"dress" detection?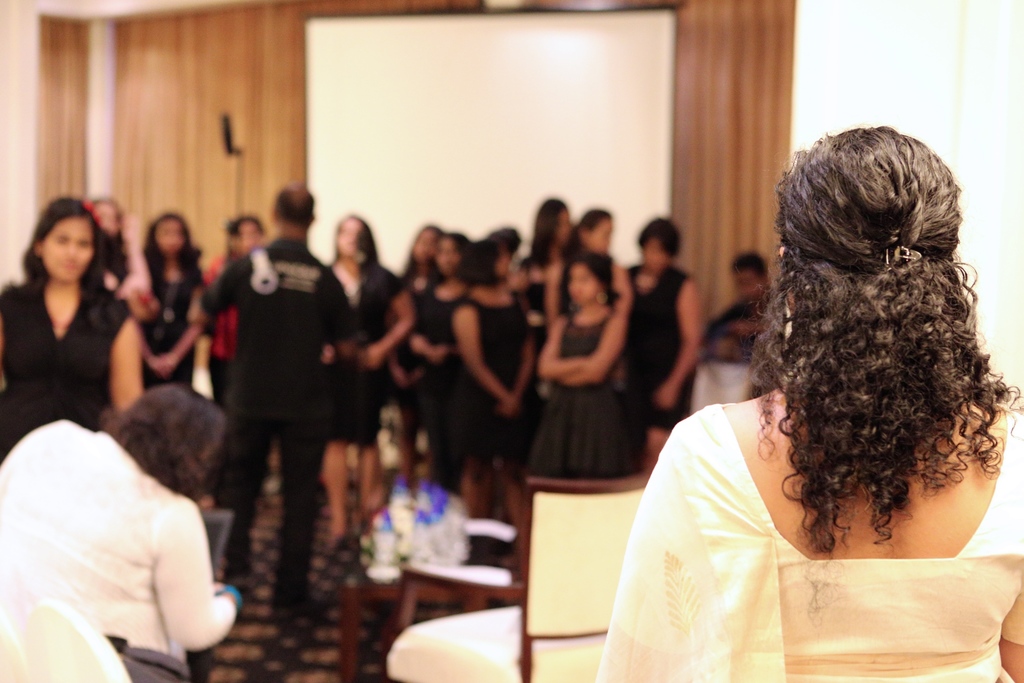
[left=622, top=263, right=691, bottom=436]
